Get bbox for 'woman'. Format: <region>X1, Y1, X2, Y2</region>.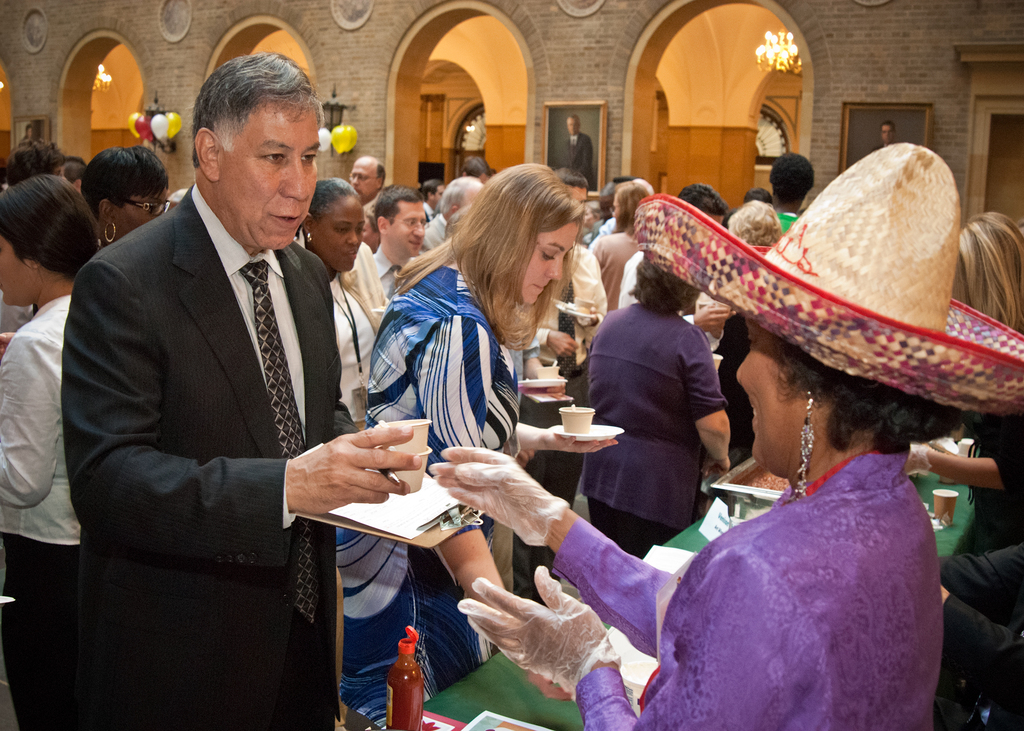
<region>354, 157, 620, 730</region>.
